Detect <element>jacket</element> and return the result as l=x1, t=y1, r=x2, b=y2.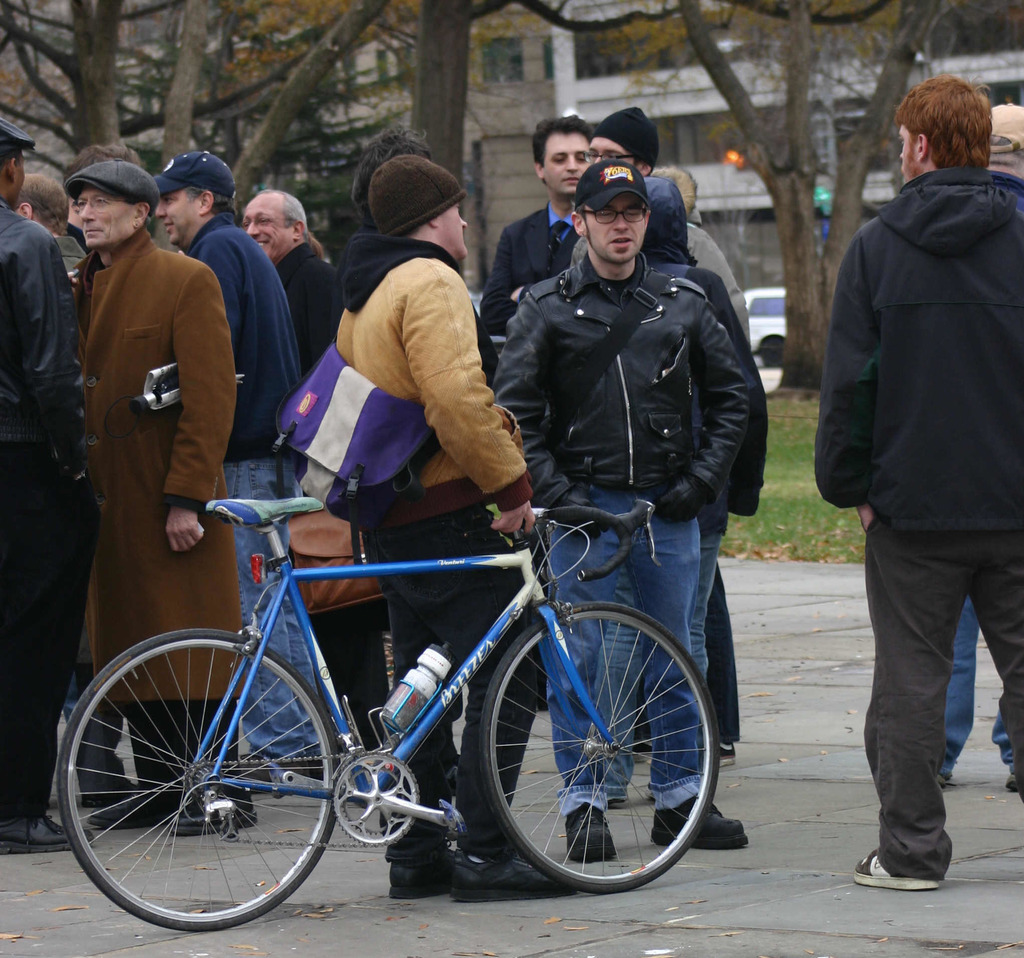
l=173, t=208, r=296, b=465.
